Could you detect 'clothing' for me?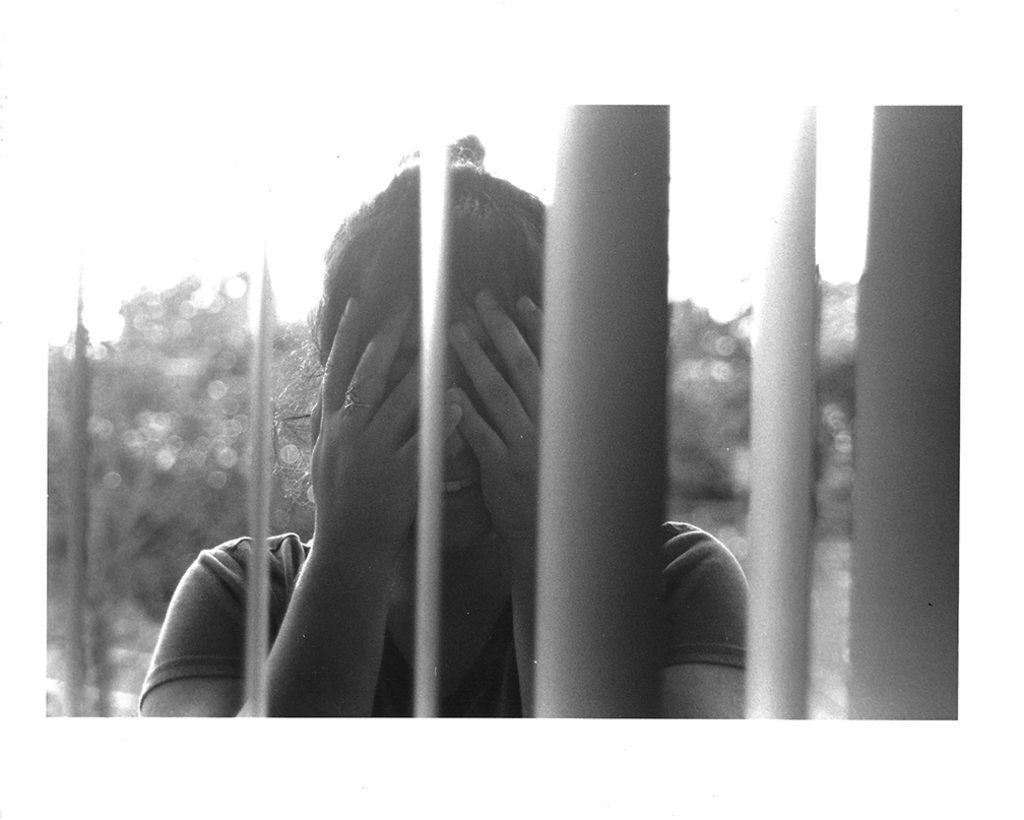
Detection result: bbox=(141, 531, 746, 717).
